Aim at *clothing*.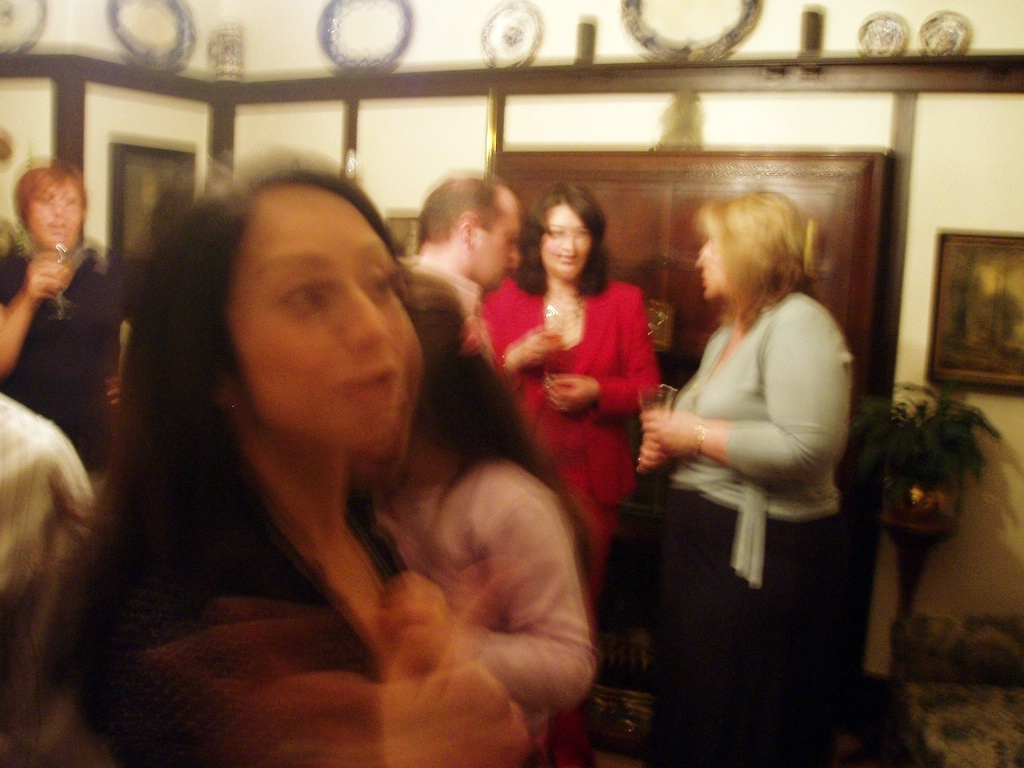
Aimed at [left=397, top=257, right=508, bottom=393].
